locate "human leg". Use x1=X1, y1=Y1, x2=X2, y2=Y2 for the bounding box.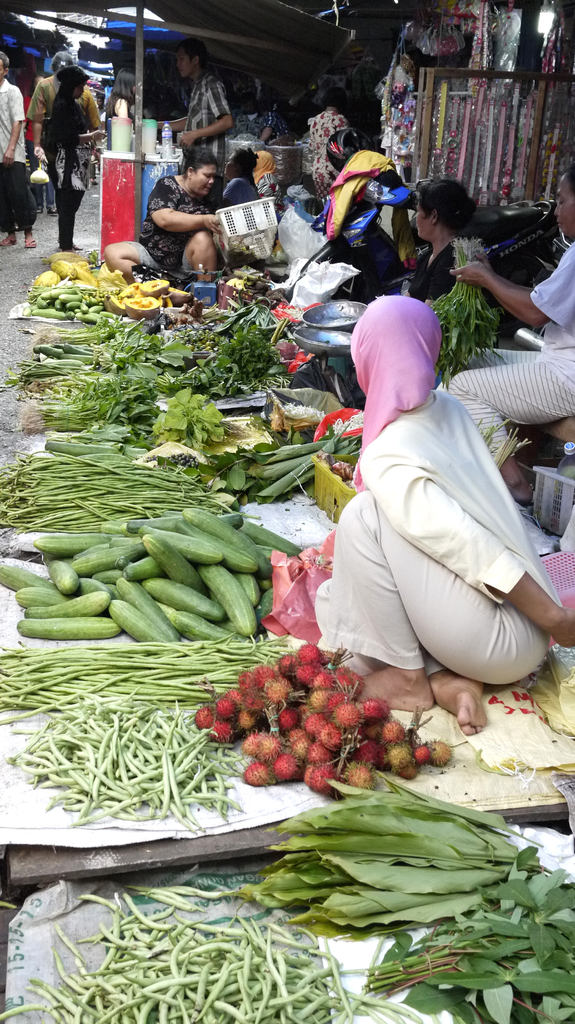
x1=50, y1=153, x2=88, y2=251.
